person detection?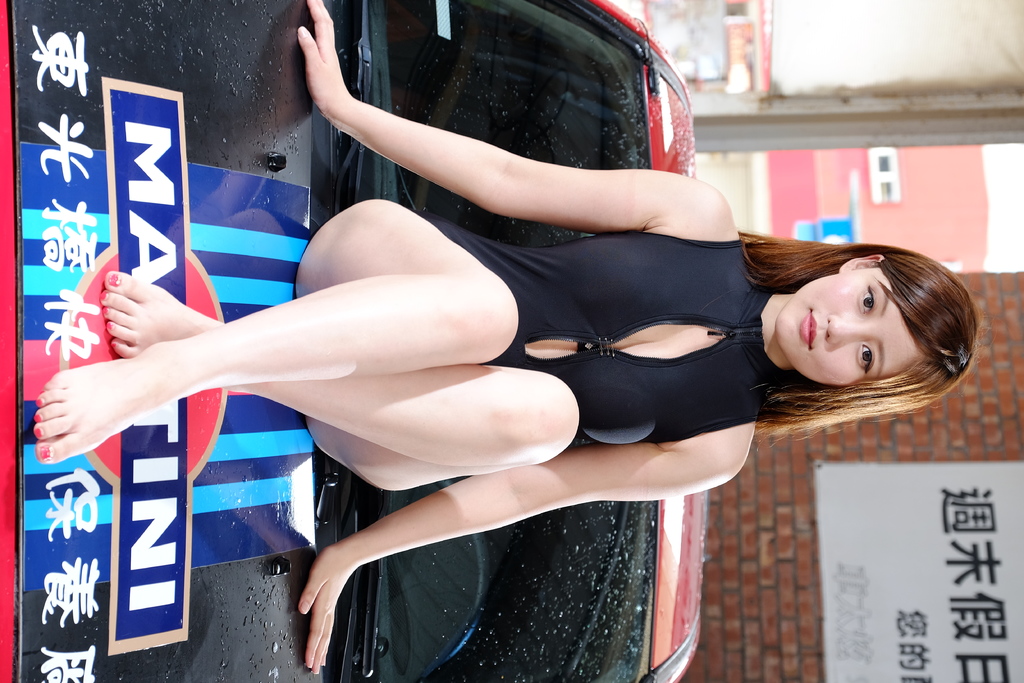
<box>148,78,943,636</box>
